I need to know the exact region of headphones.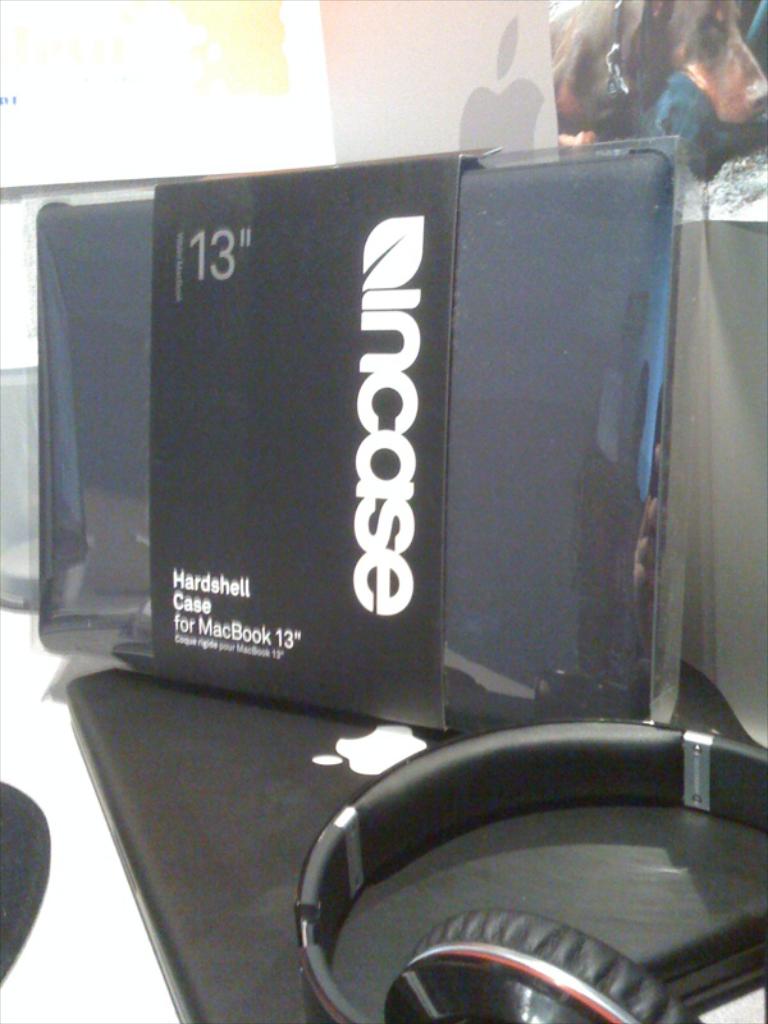
Region: select_region(296, 718, 767, 1023).
